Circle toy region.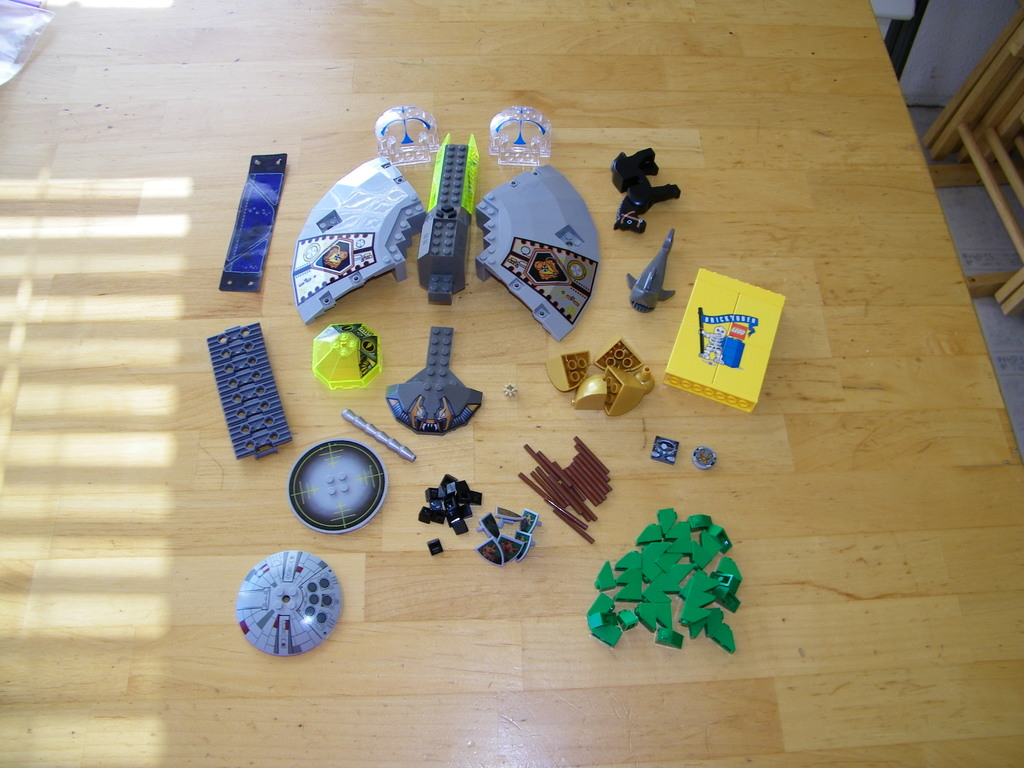
Region: 653 504 682 538.
